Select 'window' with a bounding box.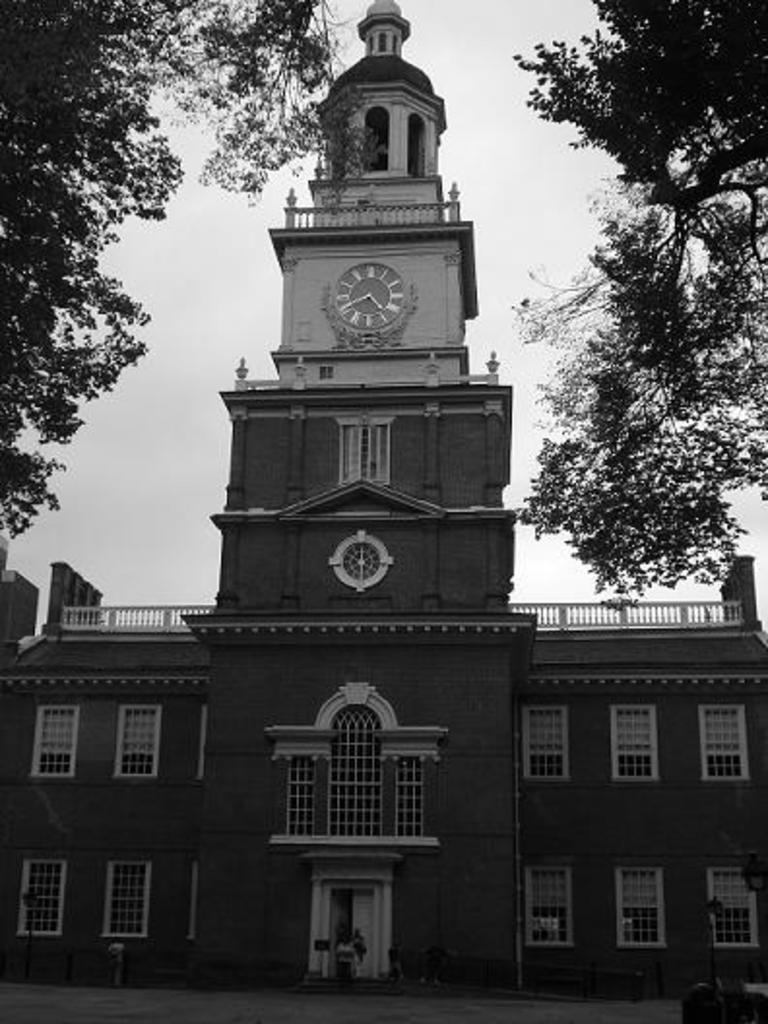
x1=118 y1=702 x2=157 y2=780.
